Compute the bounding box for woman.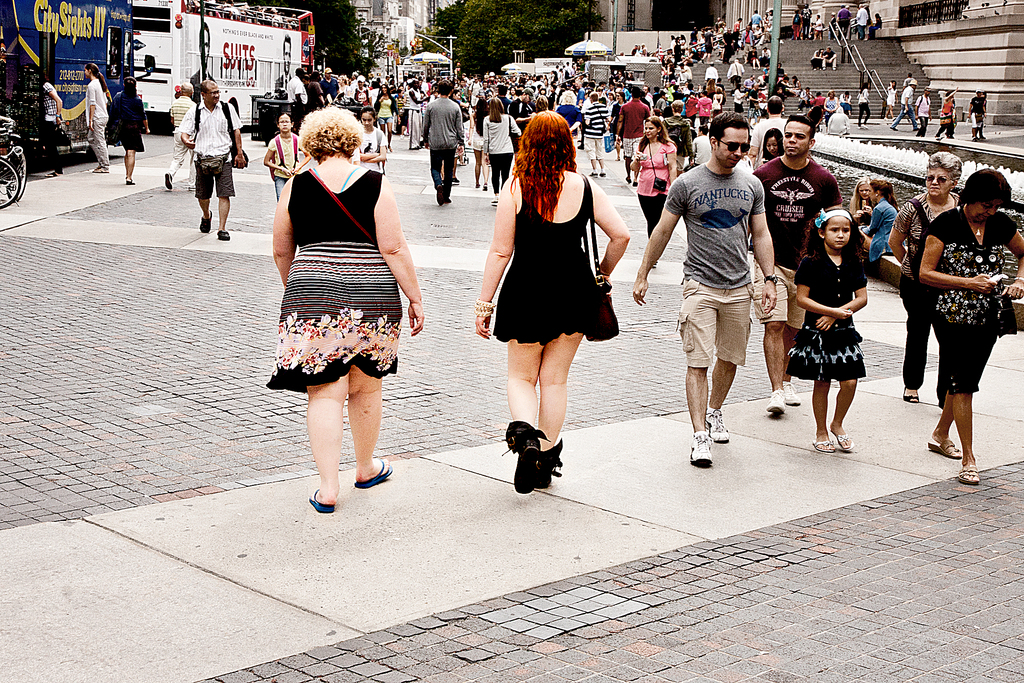
{"x1": 749, "y1": 47, "x2": 757, "y2": 71}.
